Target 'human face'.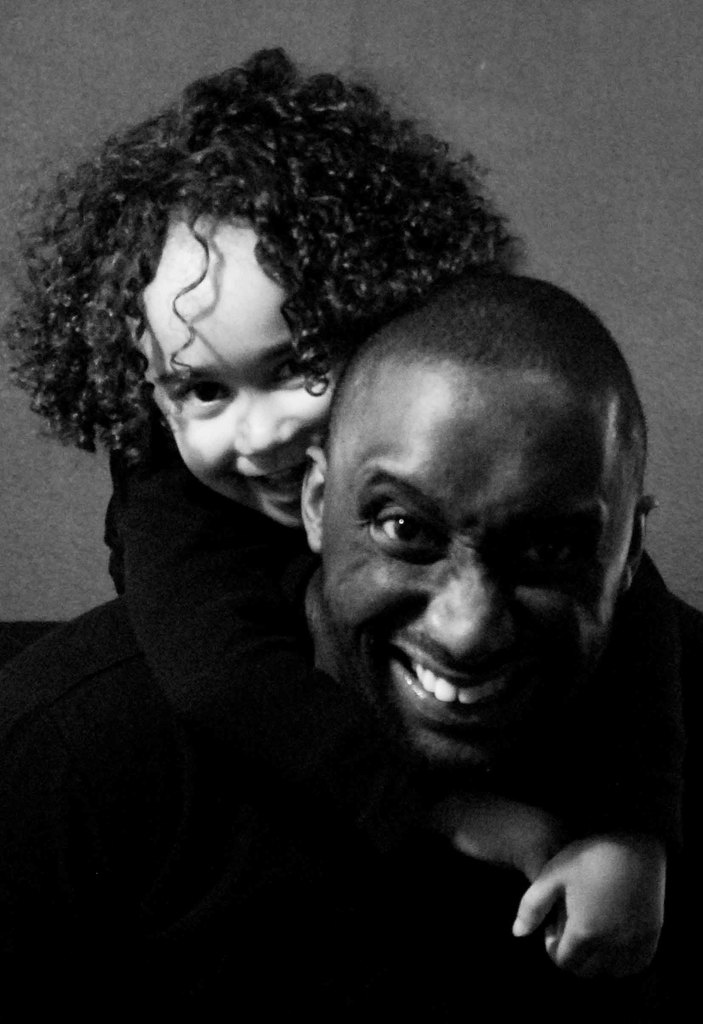
Target region: box=[141, 205, 341, 532].
